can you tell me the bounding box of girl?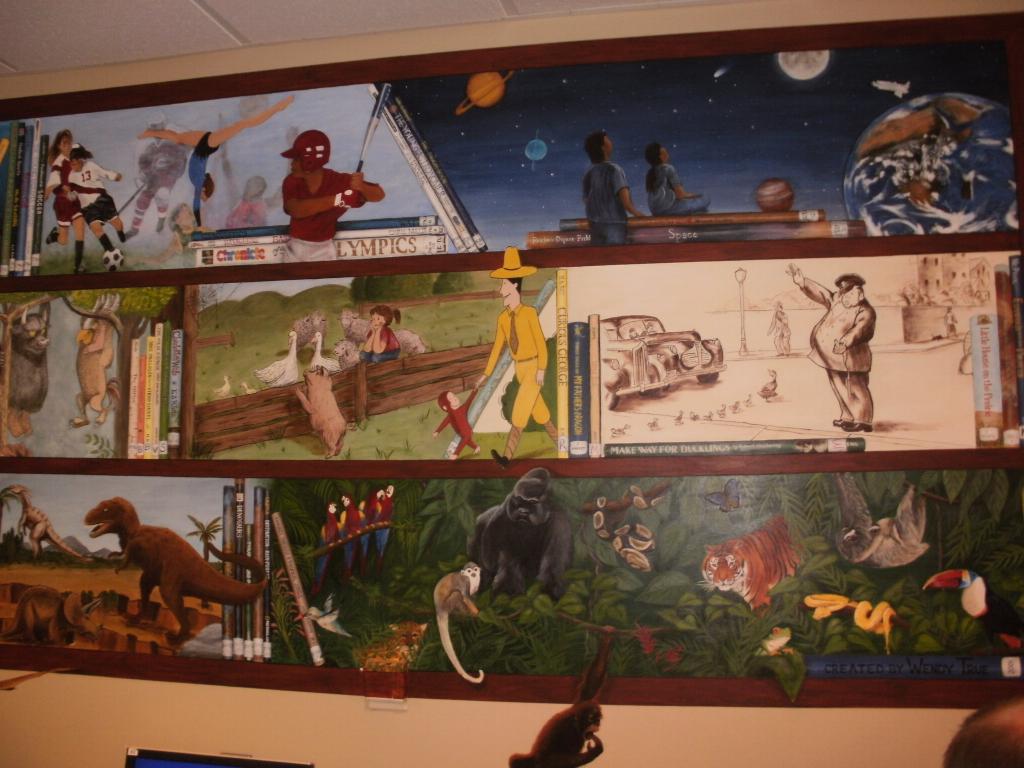
[65, 143, 120, 252].
